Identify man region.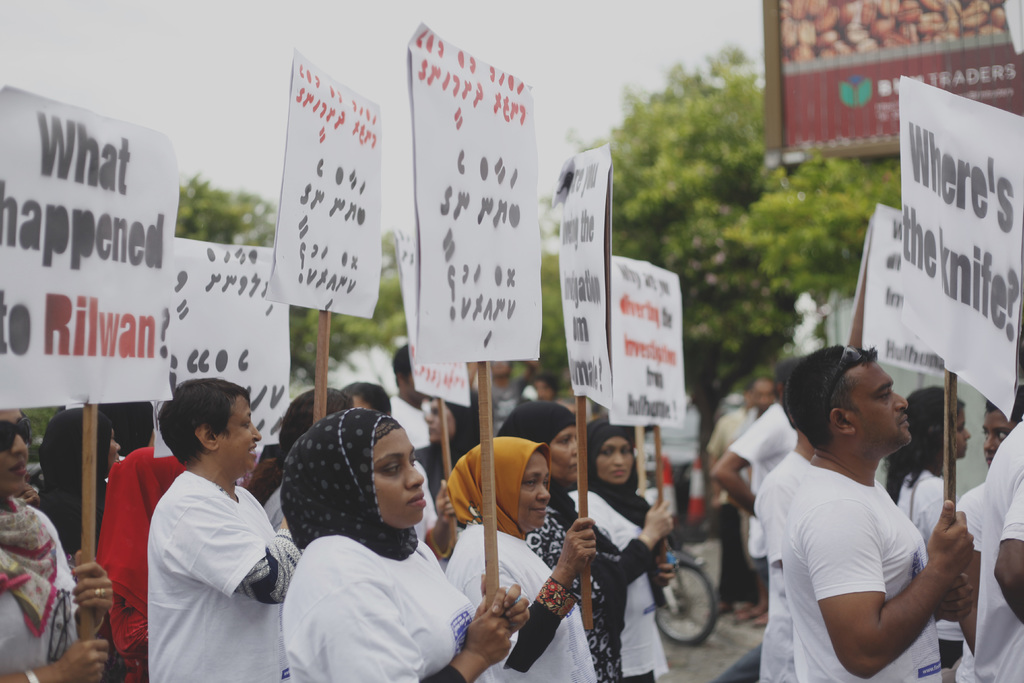
Region: <box>980,419,1023,682</box>.
